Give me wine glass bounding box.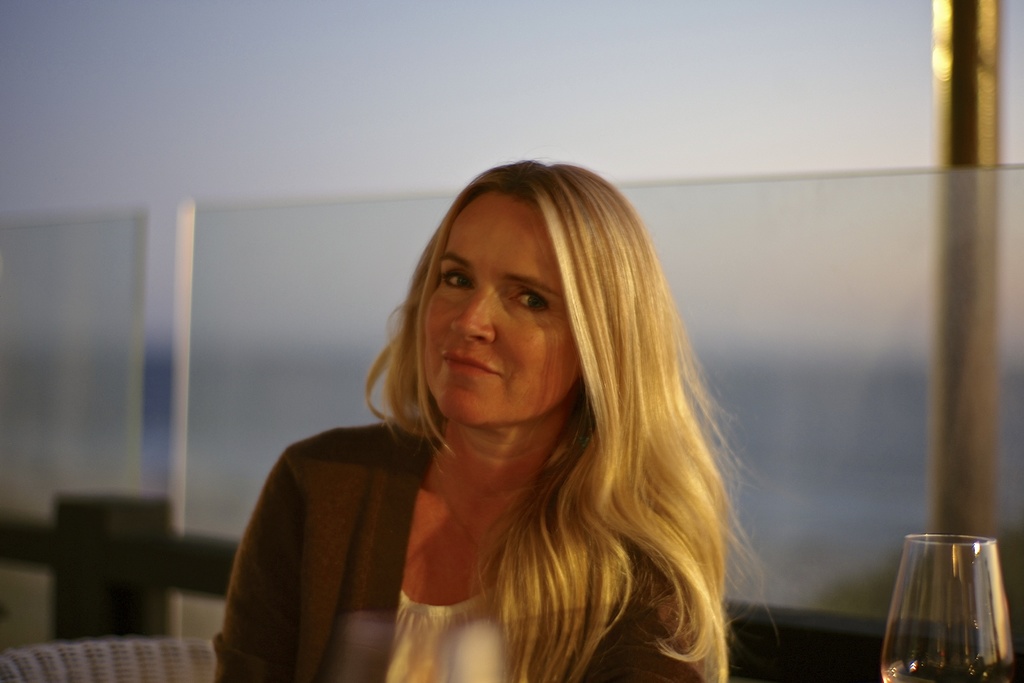
[left=879, top=534, right=1020, bottom=682].
